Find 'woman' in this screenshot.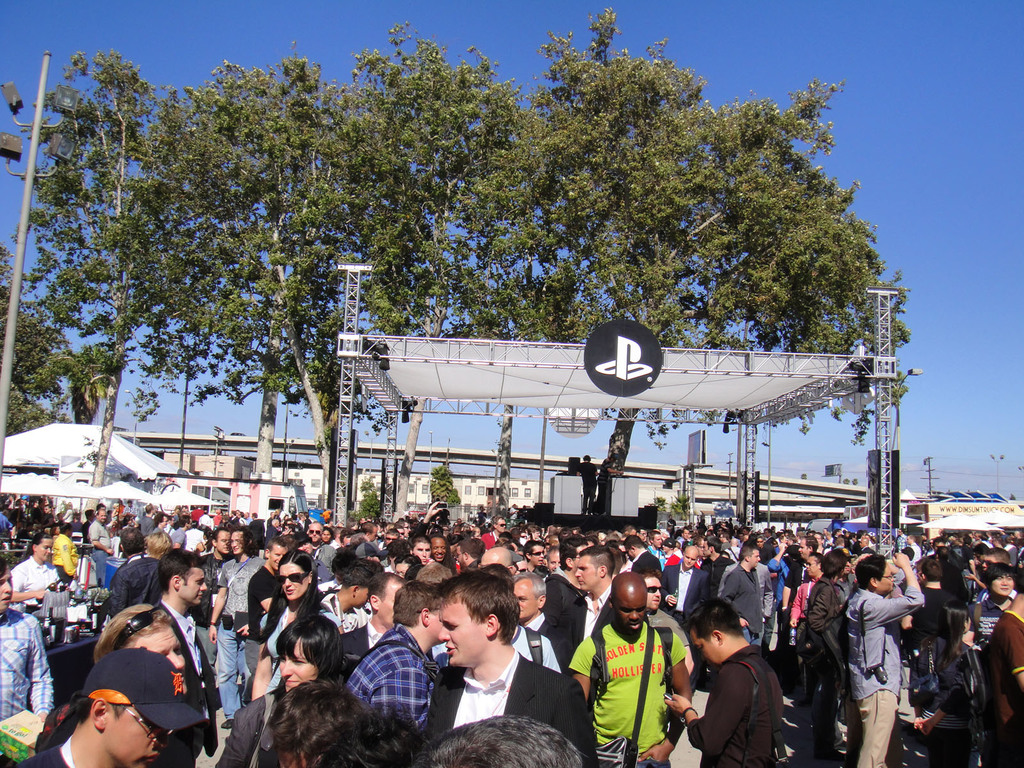
The bounding box for 'woman' is [x1=9, y1=531, x2=71, y2=614].
